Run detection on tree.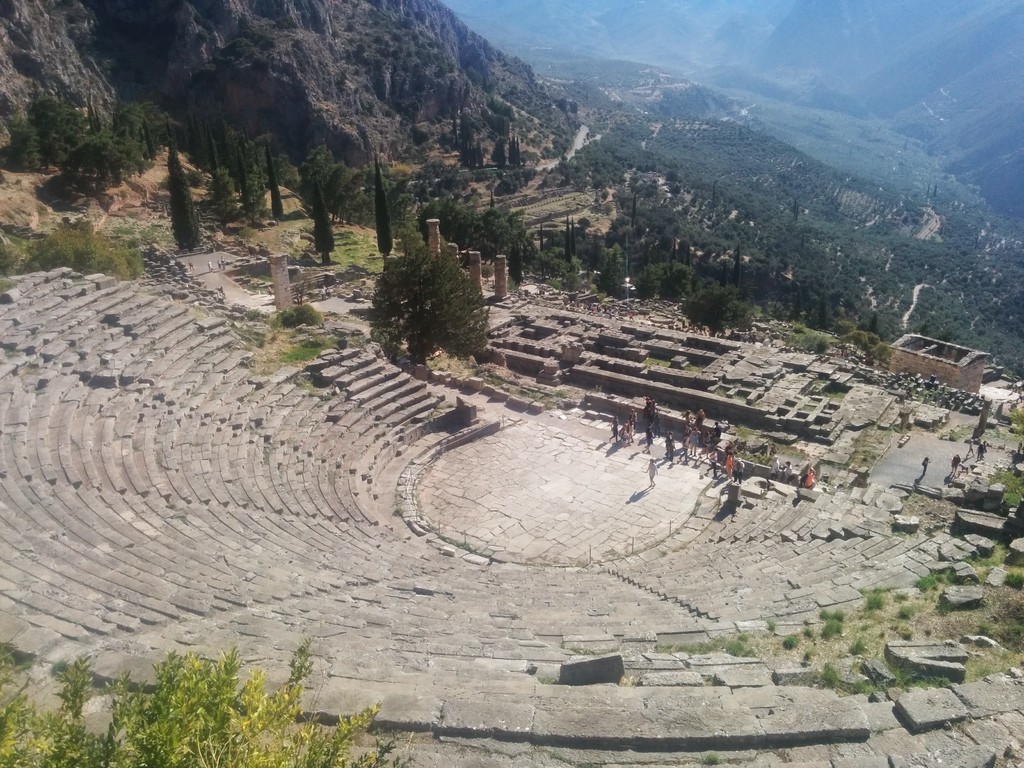
Result: 312, 180, 335, 268.
